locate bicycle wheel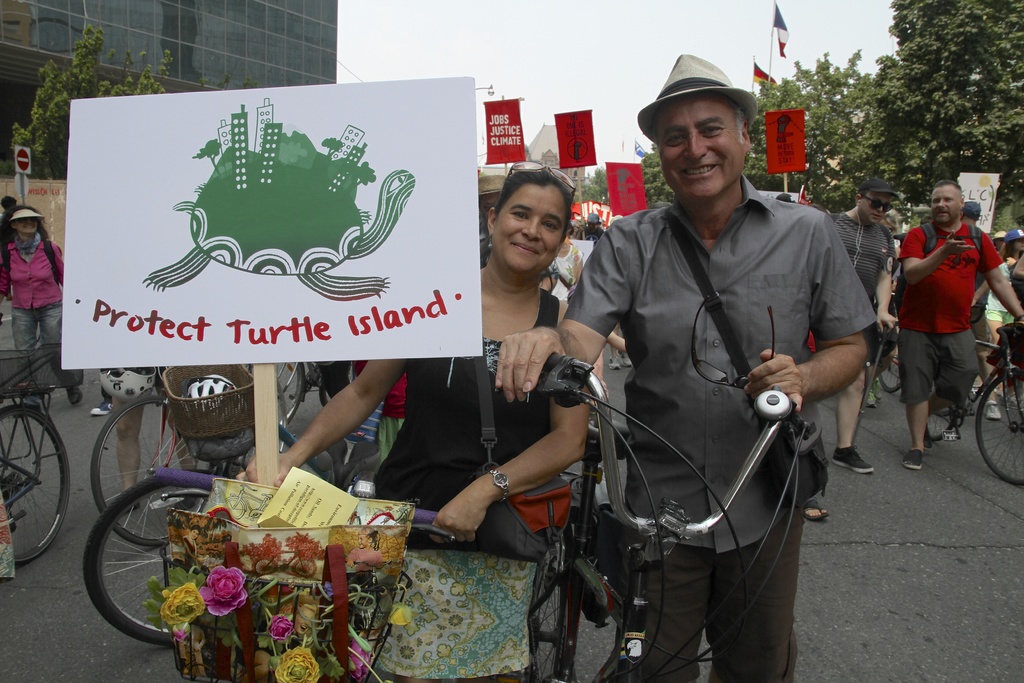
(0, 403, 71, 563)
